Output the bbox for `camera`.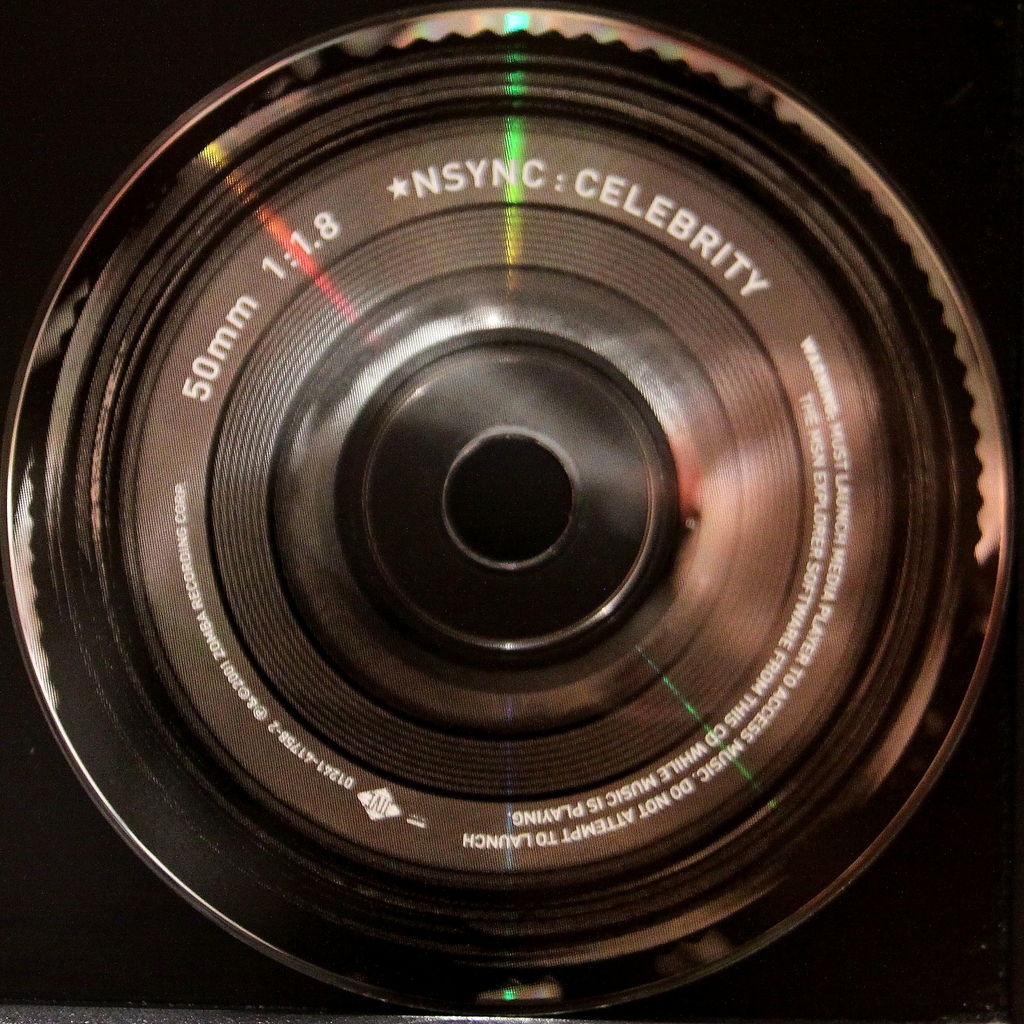
(x1=6, y1=0, x2=1013, y2=1016).
